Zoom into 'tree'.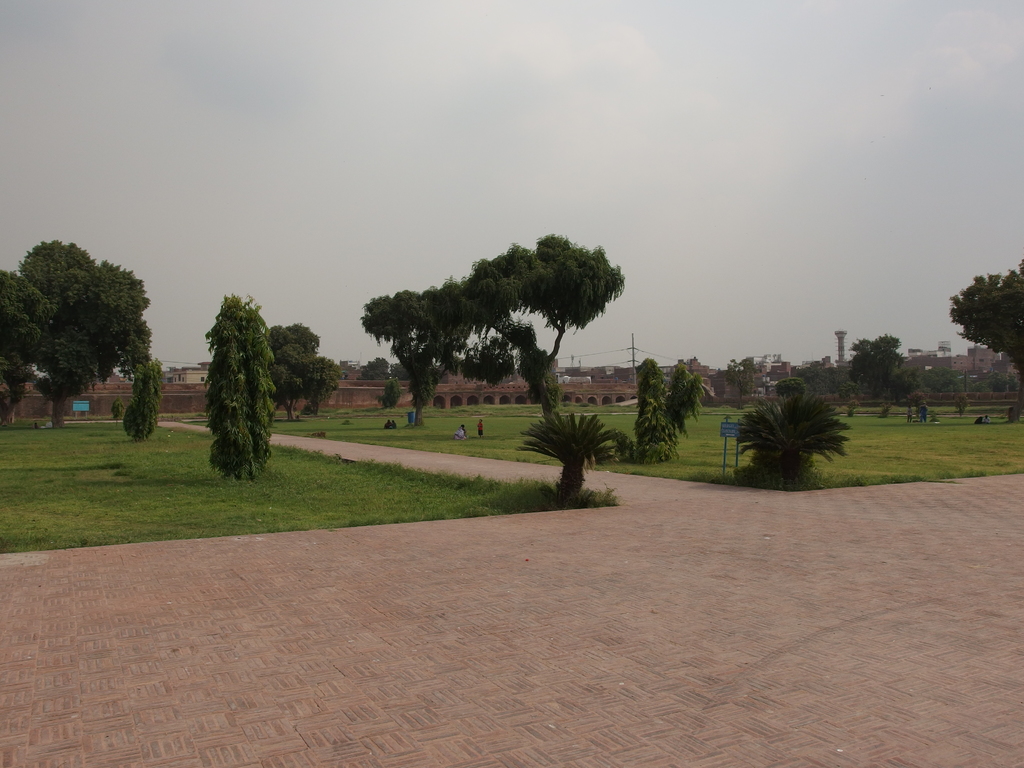
Zoom target: (x1=844, y1=331, x2=922, y2=415).
